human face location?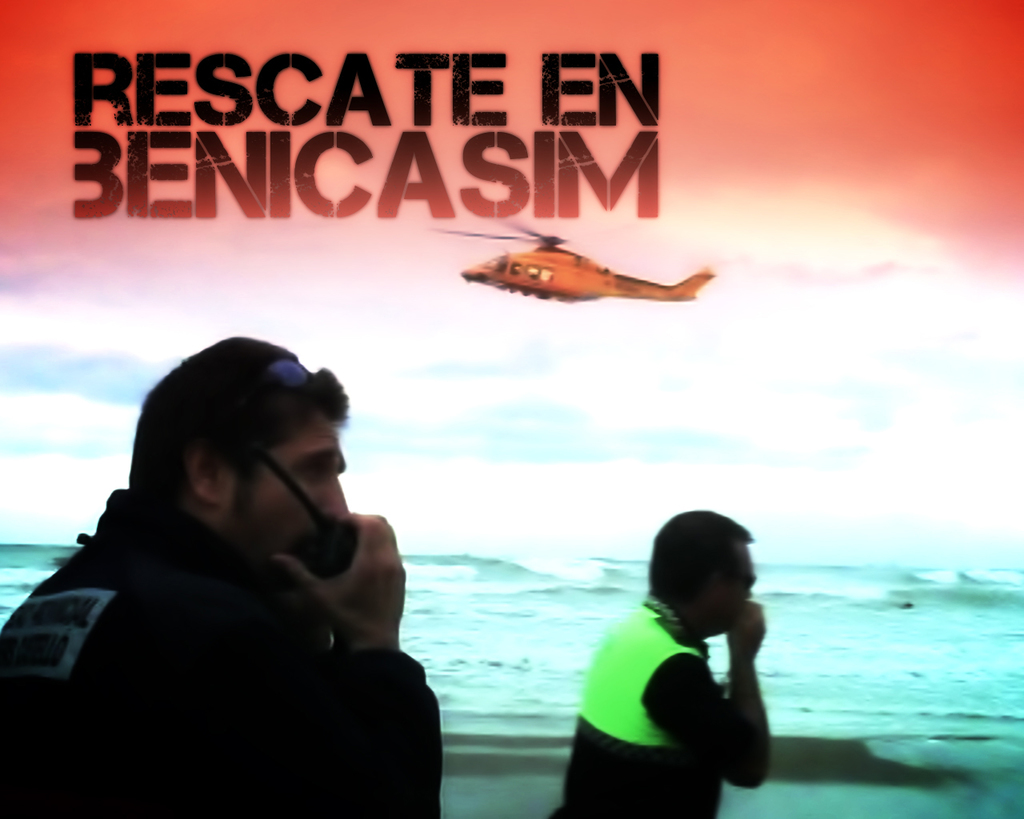
left=729, top=538, right=754, bottom=633
